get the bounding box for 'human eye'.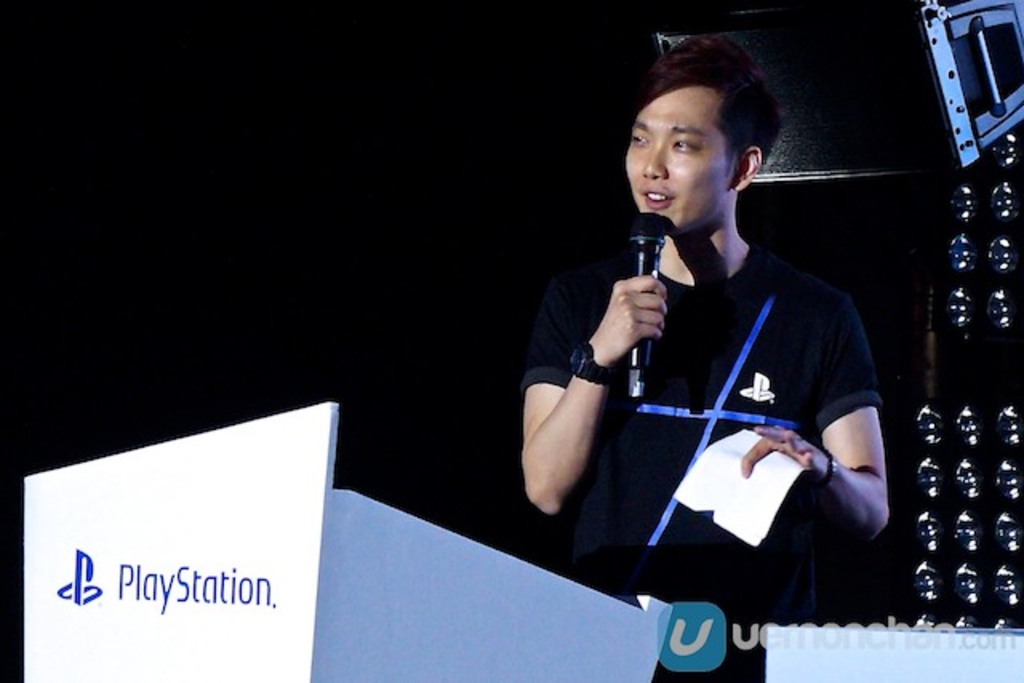
{"x1": 669, "y1": 133, "x2": 704, "y2": 154}.
